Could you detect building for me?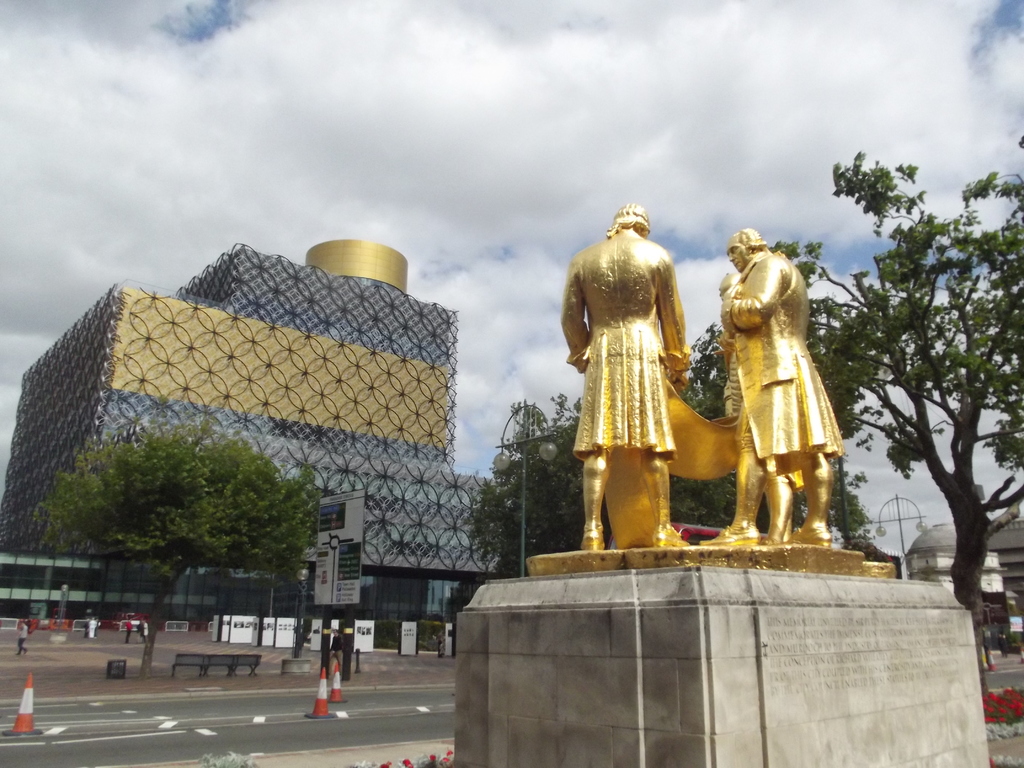
Detection result: 0/236/499/641.
